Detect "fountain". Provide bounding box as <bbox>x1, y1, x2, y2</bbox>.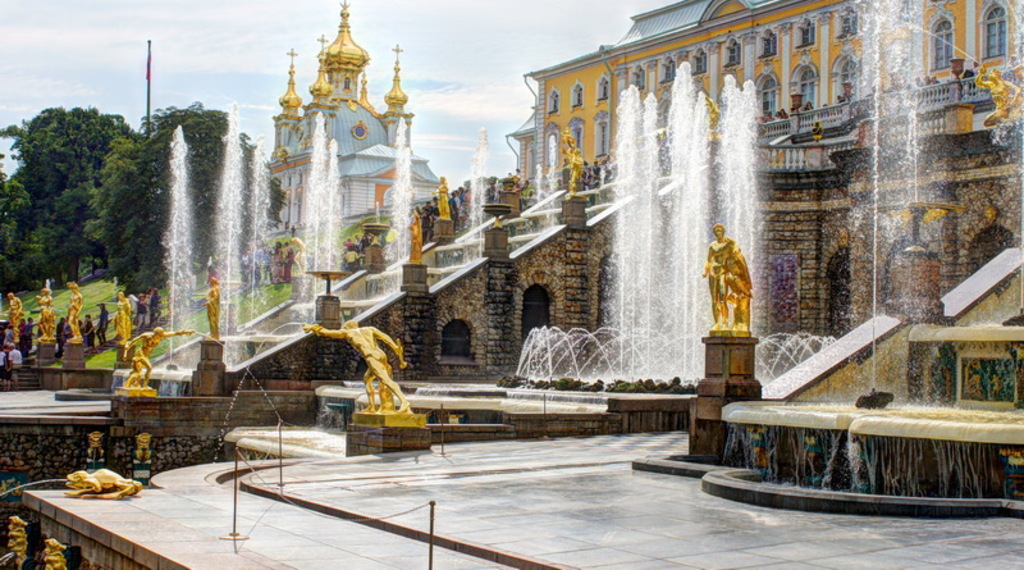
<bbox>909, 0, 1023, 352</bbox>.
